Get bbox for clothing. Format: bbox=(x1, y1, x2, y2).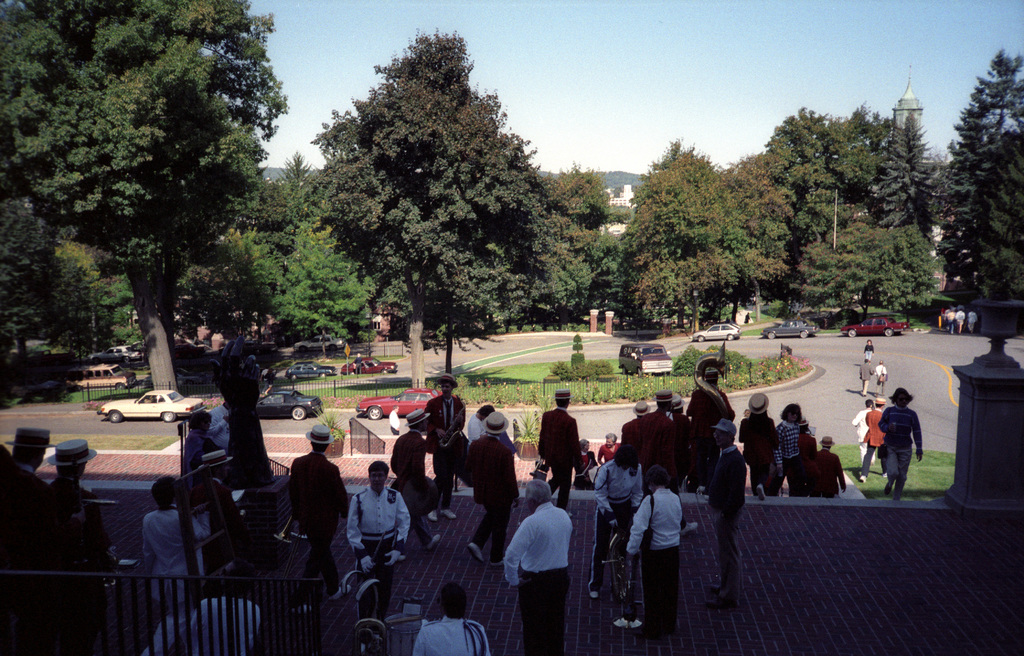
bbox=(292, 451, 344, 582).
